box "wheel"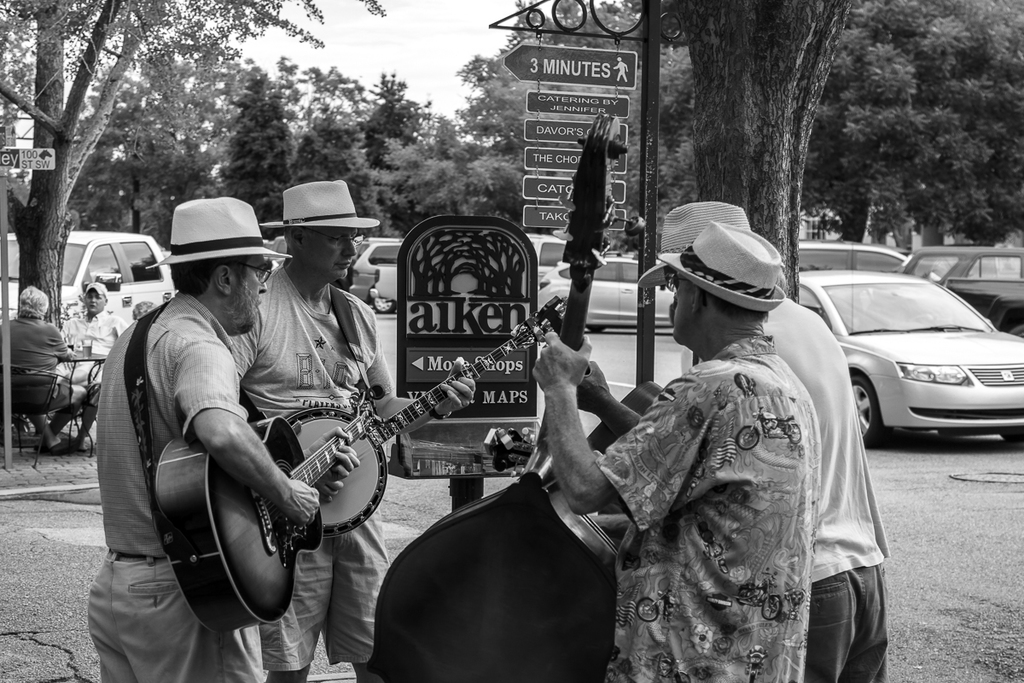
box(1003, 433, 1023, 446)
